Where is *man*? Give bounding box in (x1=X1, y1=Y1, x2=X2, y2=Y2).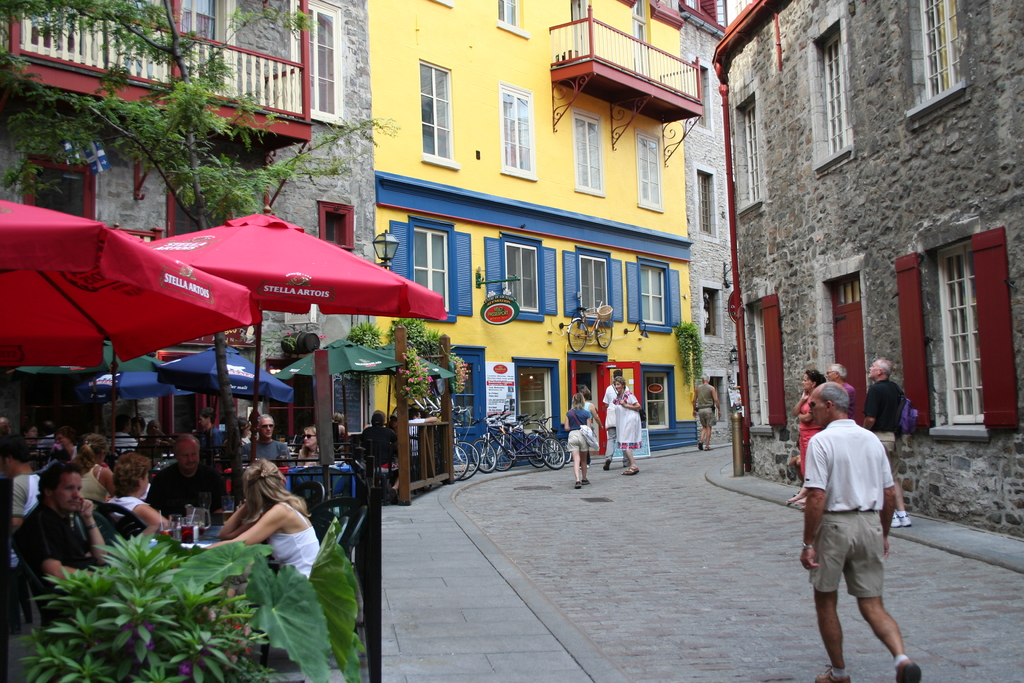
(x1=691, y1=372, x2=719, y2=452).
